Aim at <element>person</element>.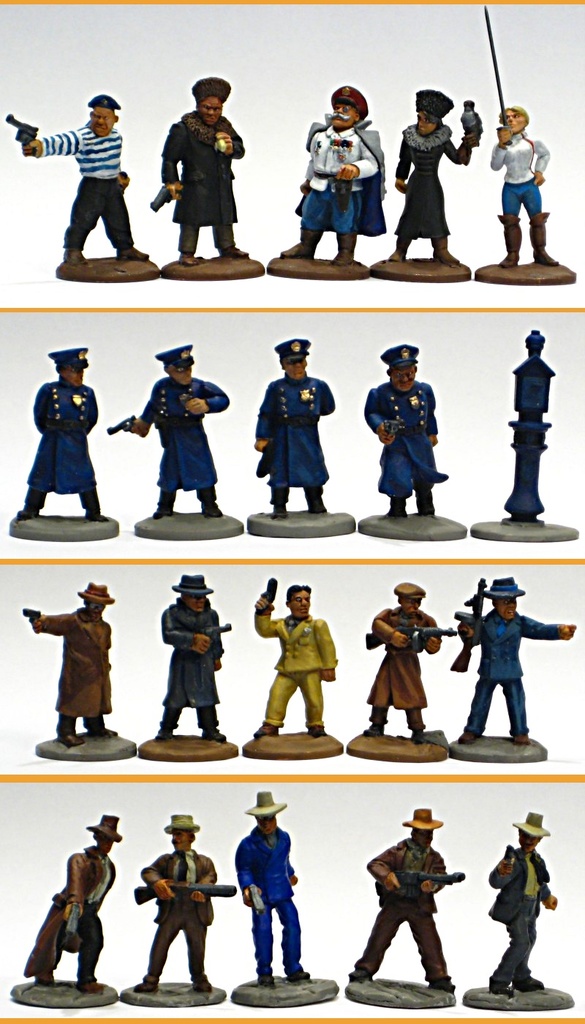
Aimed at {"x1": 165, "y1": 75, "x2": 248, "y2": 265}.
